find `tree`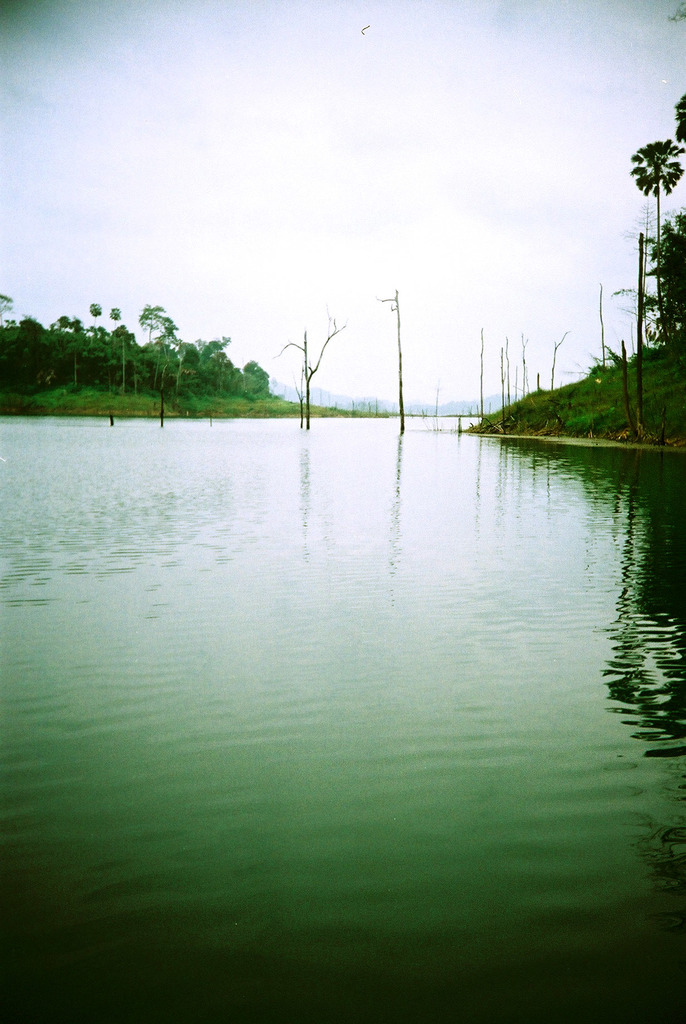
region(673, 92, 685, 175)
